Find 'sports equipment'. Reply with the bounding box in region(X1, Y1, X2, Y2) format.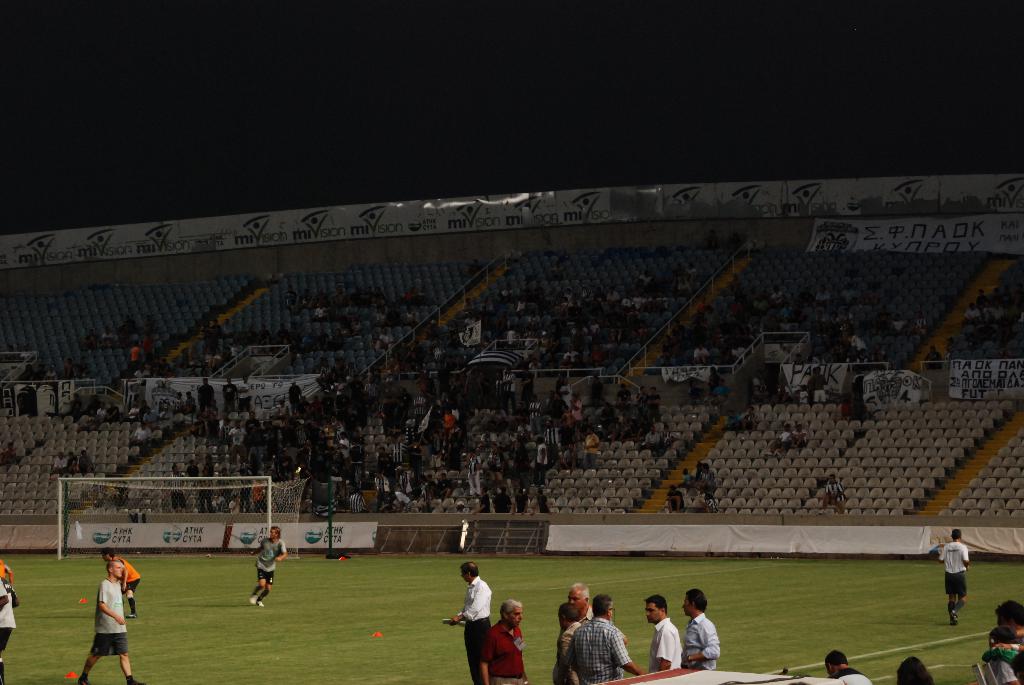
region(258, 537, 286, 574).
